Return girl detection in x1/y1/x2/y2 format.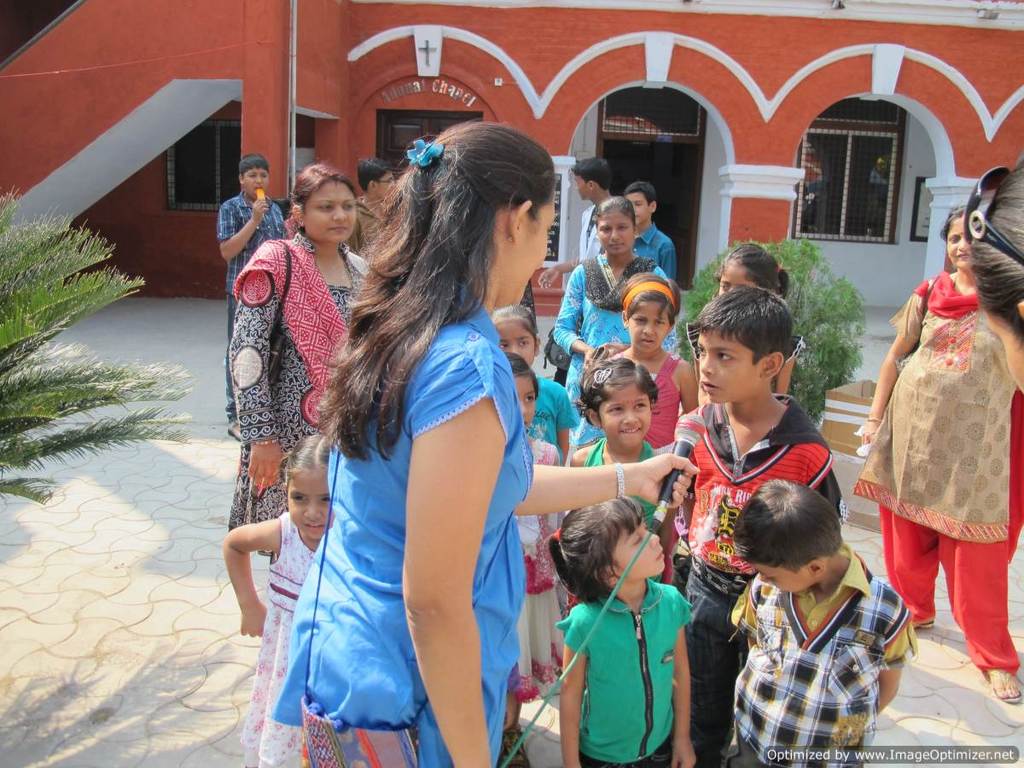
685/241/808/394.
